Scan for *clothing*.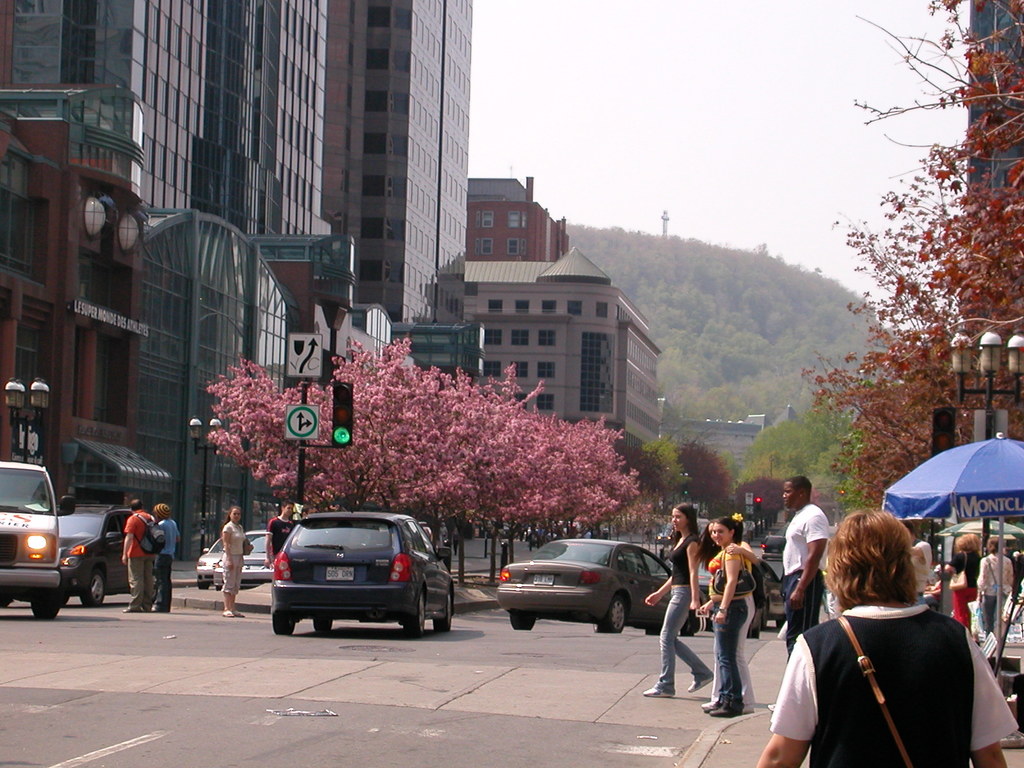
Scan result: rect(767, 507, 819, 575).
